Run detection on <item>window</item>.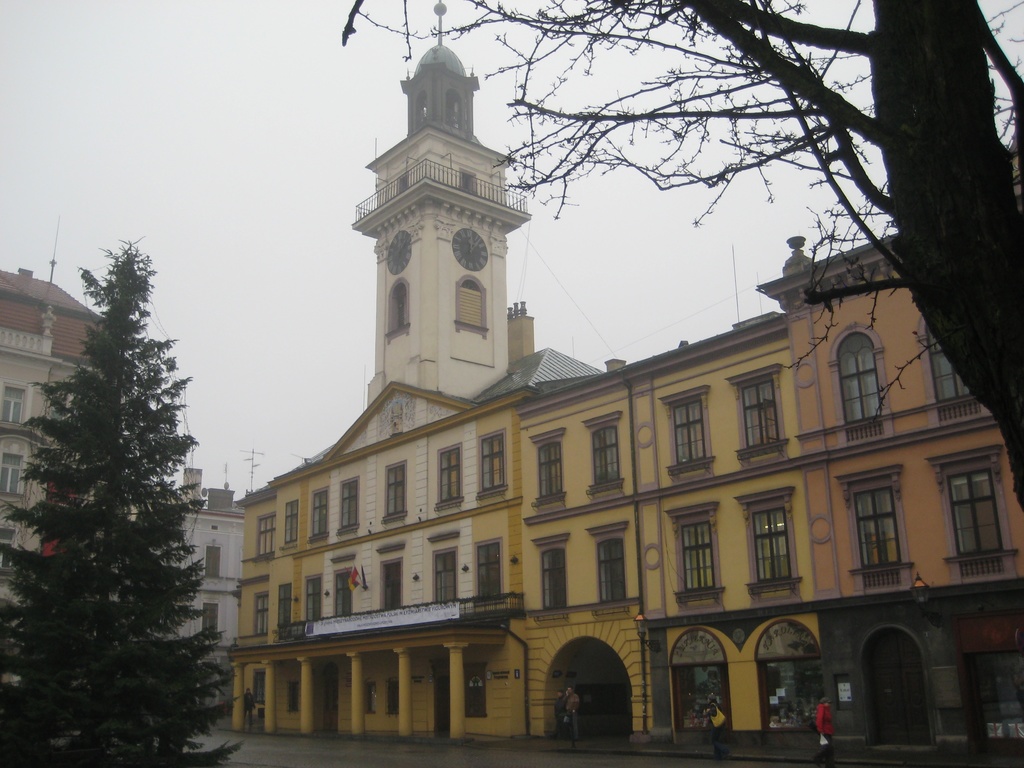
Result: crop(472, 538, 504, 598).
